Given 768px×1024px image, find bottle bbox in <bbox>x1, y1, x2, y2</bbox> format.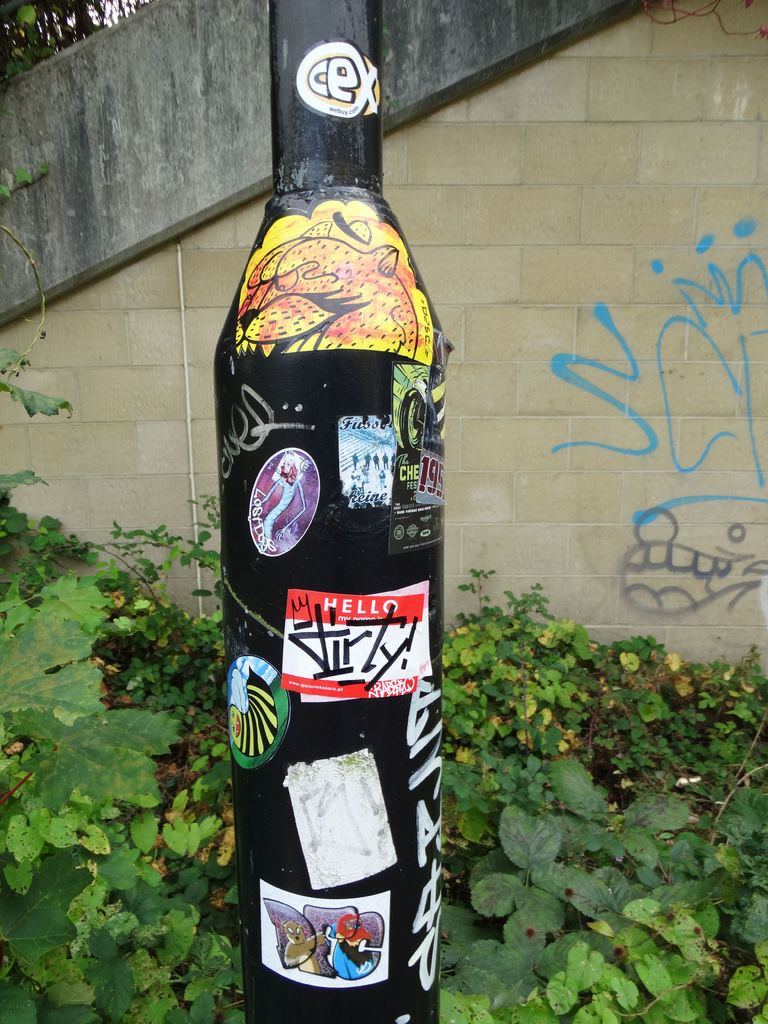
<bbox>205, 0, 456, 994</bbox>.
